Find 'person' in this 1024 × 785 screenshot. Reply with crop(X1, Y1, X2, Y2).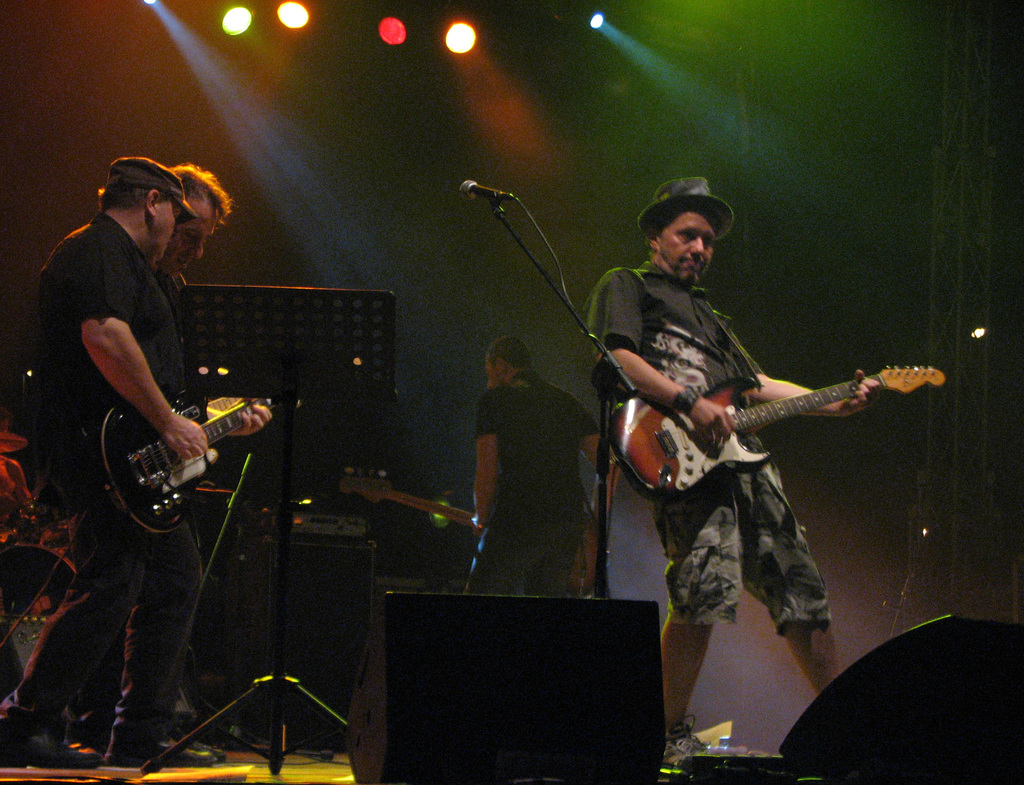
crop(465, 332, 622, 595).
